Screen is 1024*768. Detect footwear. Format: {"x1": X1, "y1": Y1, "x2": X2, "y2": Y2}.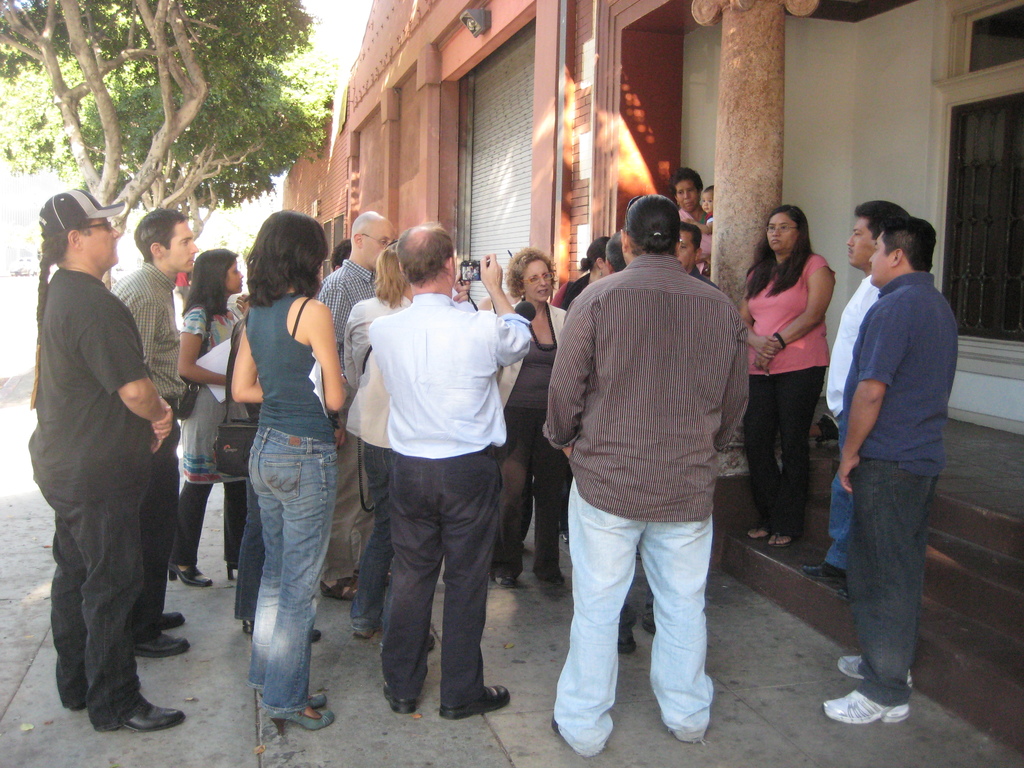
{"x1": 110, "y1": 701, "x2": 186, "y2": 733}.
